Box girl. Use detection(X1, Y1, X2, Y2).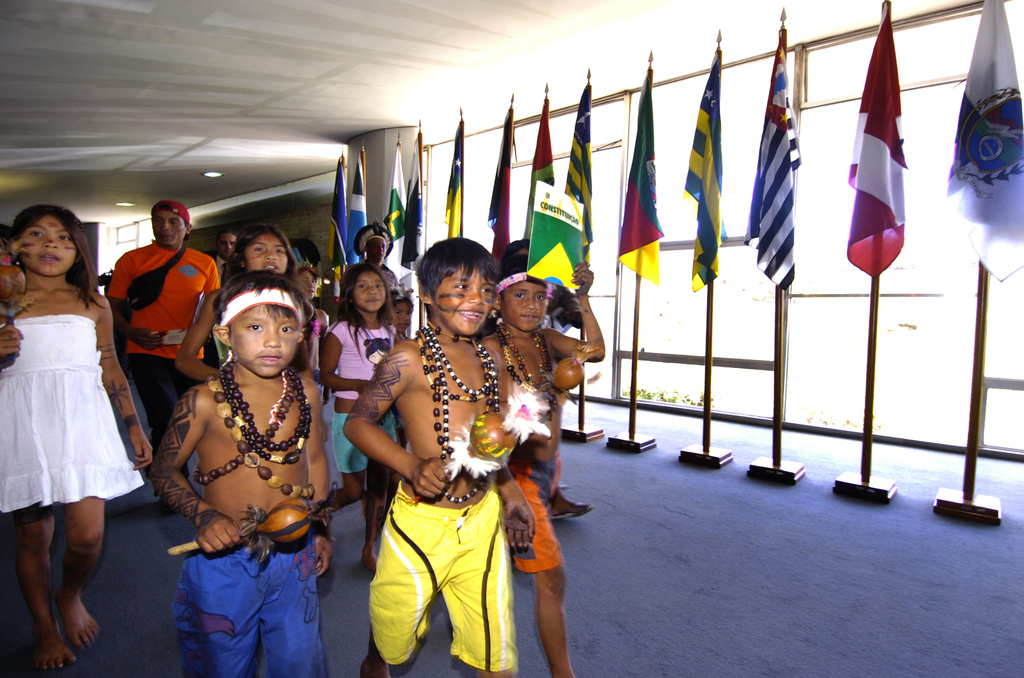
detection(175, 228, 301, 380).
